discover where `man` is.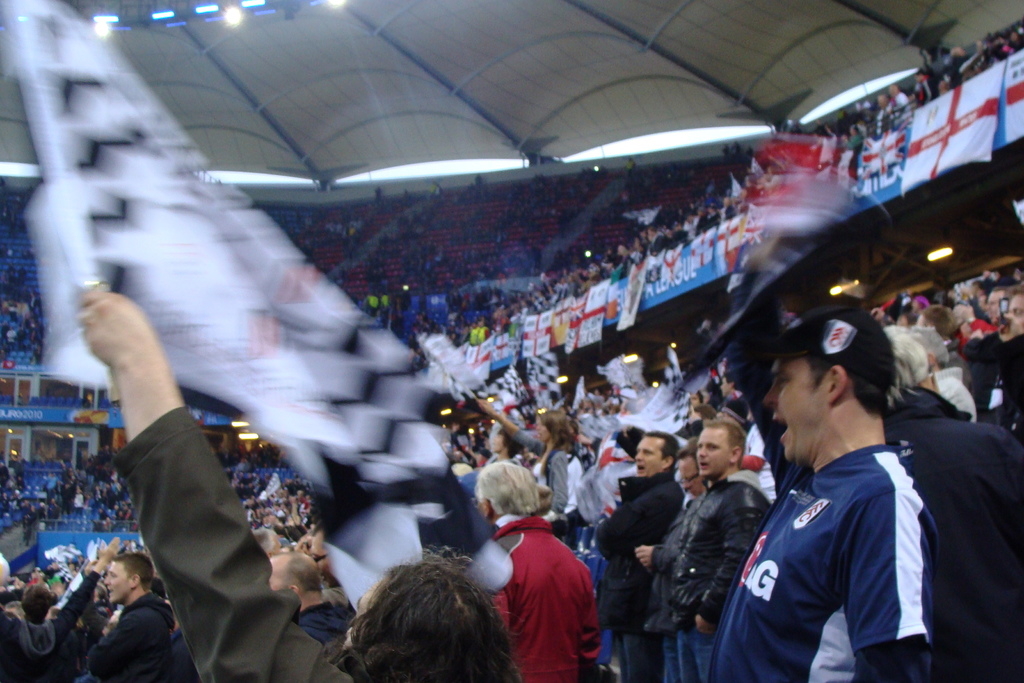
Discovered at pyautogui.locateOnScreen(637, 438, 706, 682).
